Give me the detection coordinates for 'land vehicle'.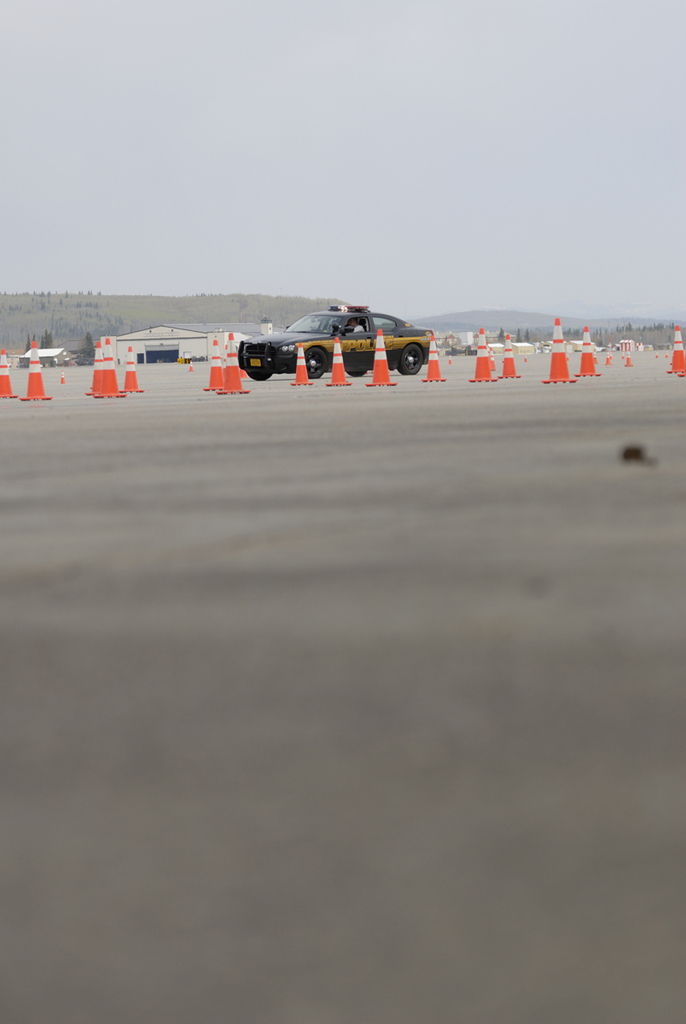
(223, 294, 441, 373).
